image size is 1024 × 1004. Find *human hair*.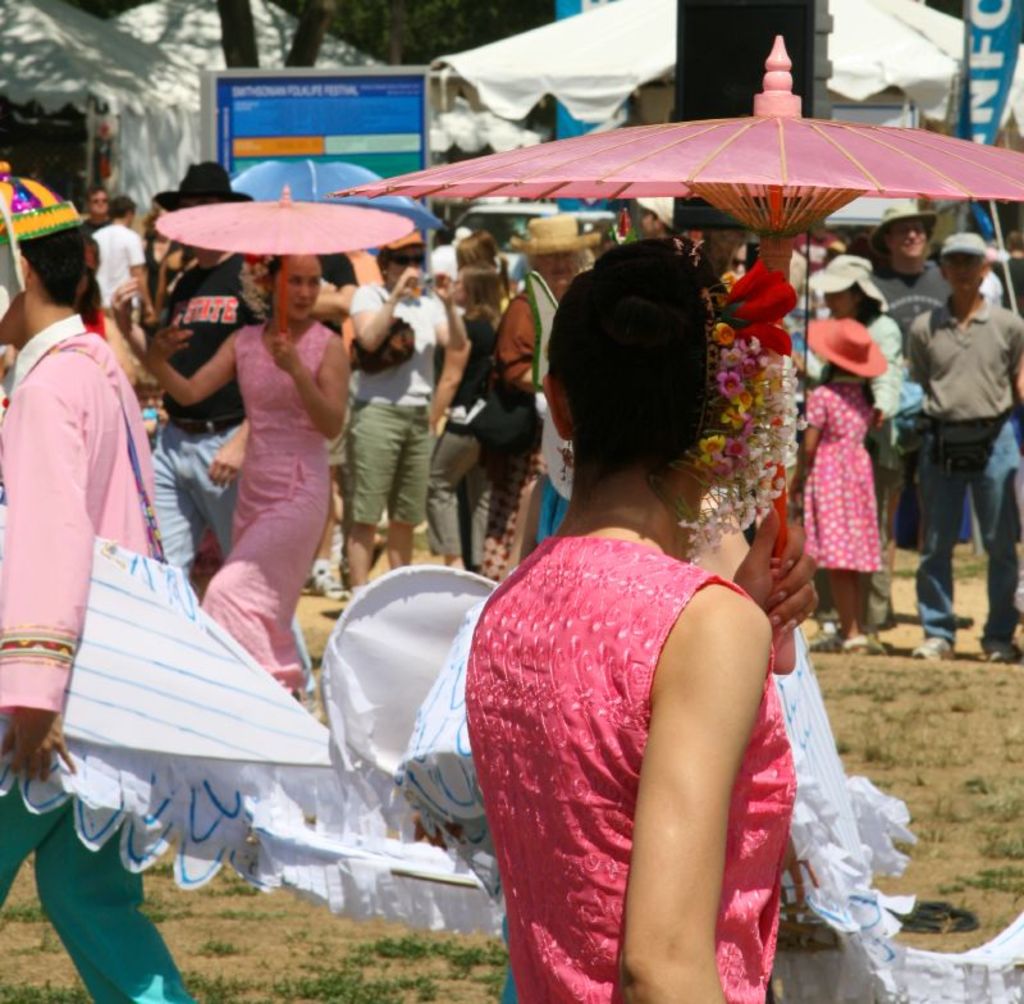
pyautogui.locateOnScreen(13, 220, 84, 309).
